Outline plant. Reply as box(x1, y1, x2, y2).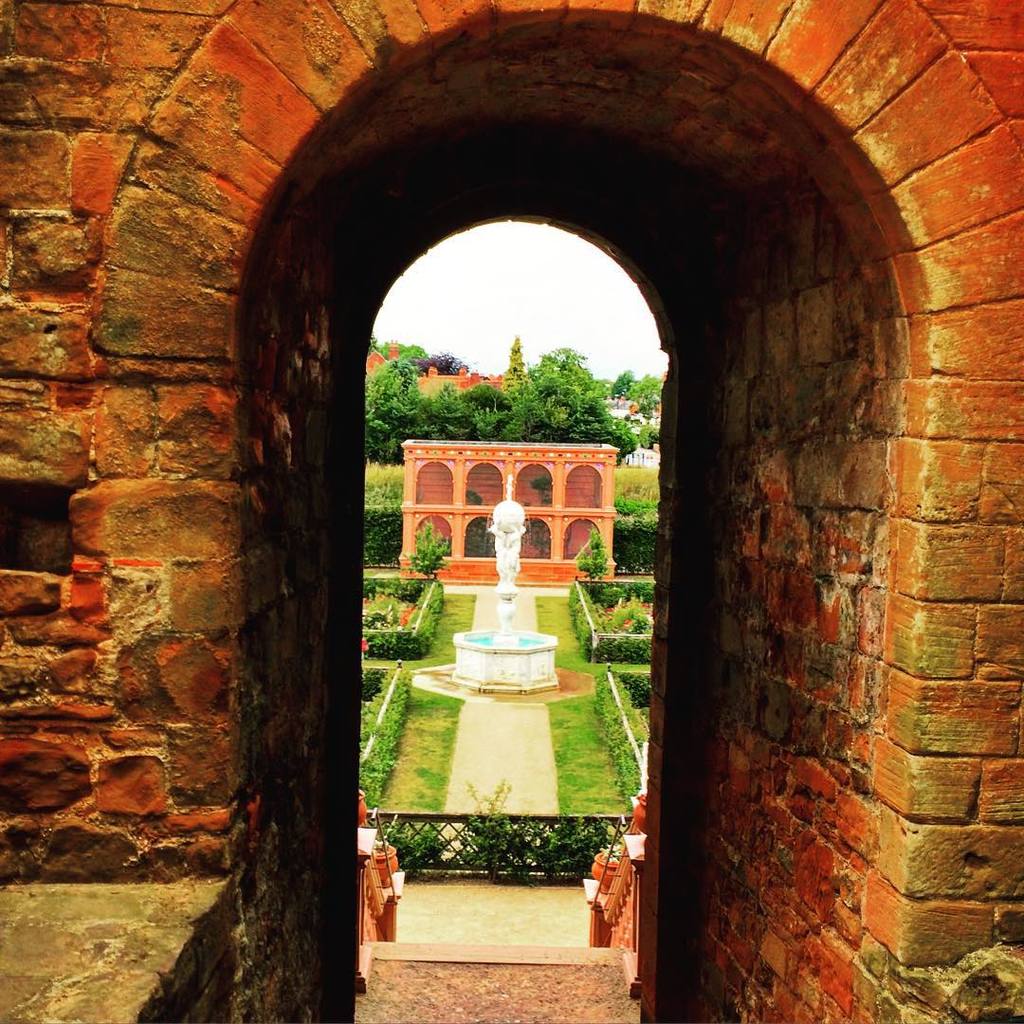
box(379, 771, 635, 882).
